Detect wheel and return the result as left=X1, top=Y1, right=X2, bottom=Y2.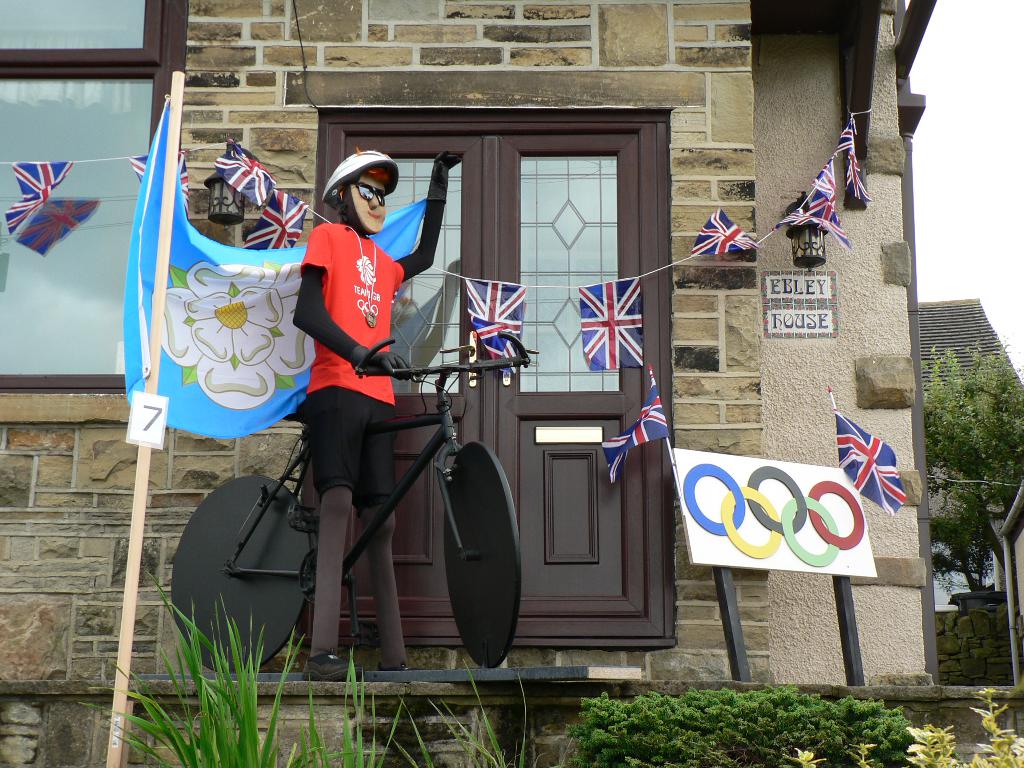
left=170, top=475, right=310, bottom=673.
